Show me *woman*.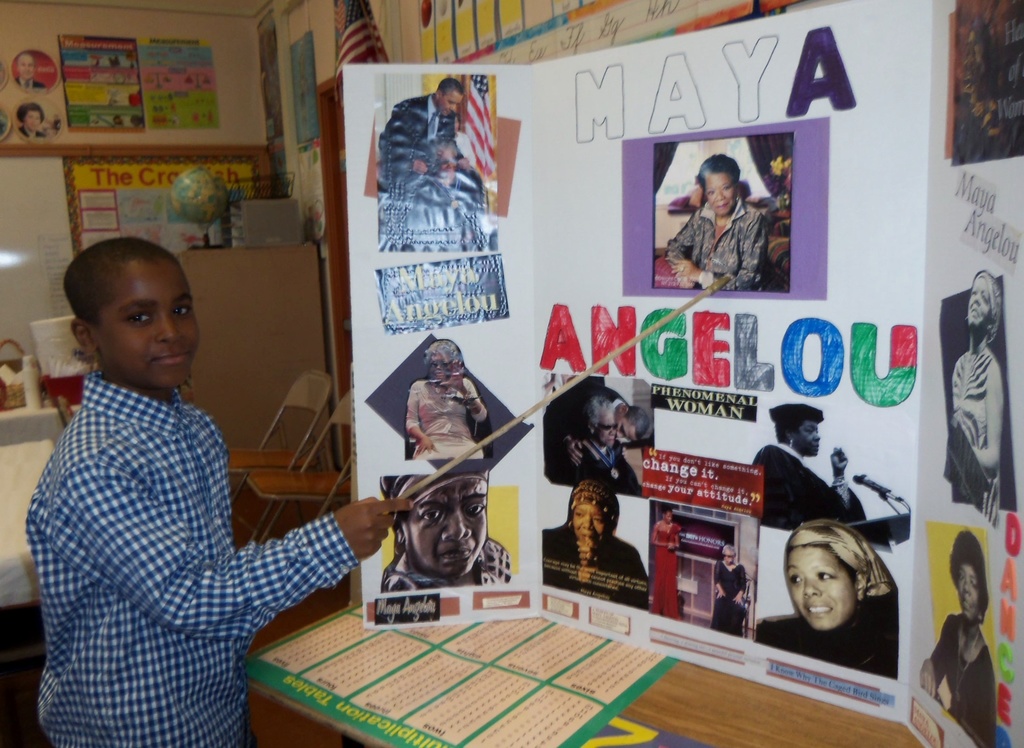
*woman* is here: box(950, 269, 1004, 524).
